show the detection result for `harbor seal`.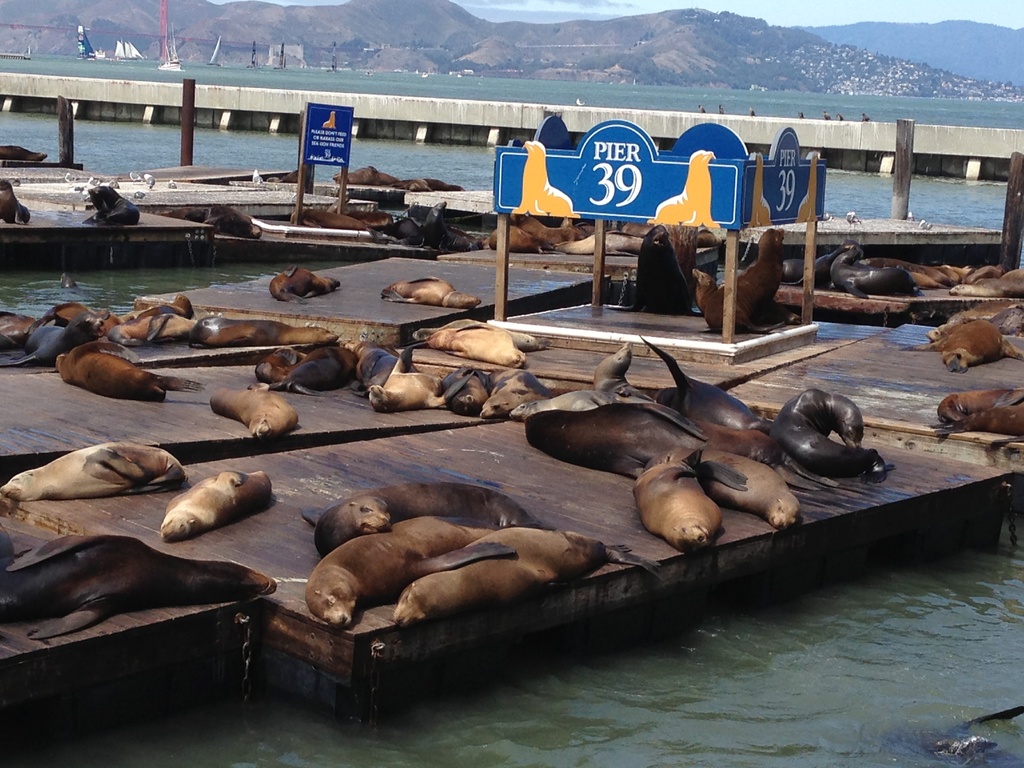
crop(0, 437, 185, 500).
